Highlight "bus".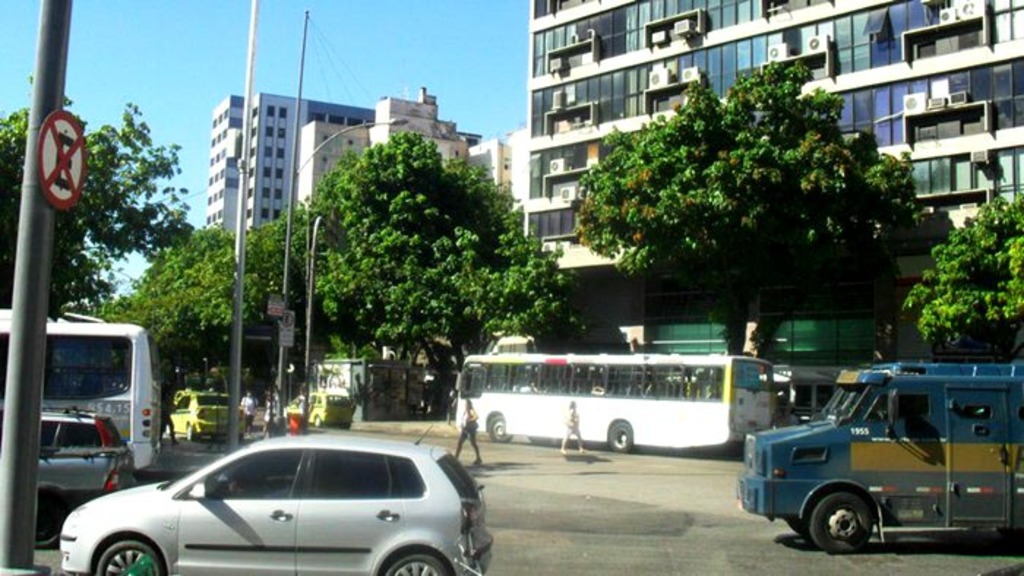
Highlighted region: [left=0, top=301, right=164, bottom=469].
